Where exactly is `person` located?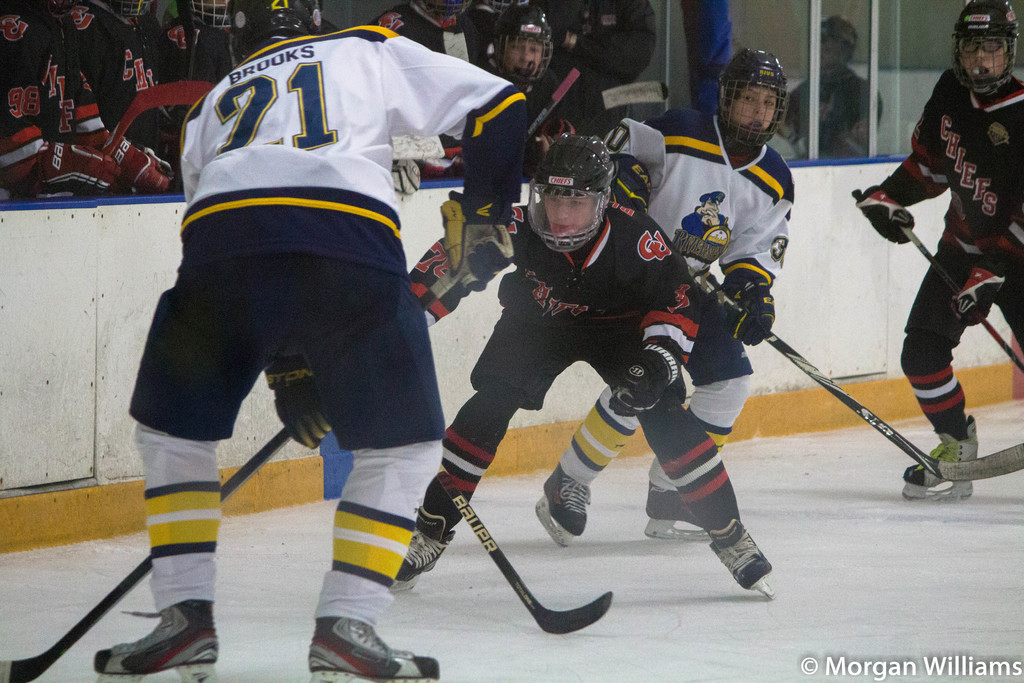
Its bounding box is [x1=0, y1=0, x2=163, y2=206].
